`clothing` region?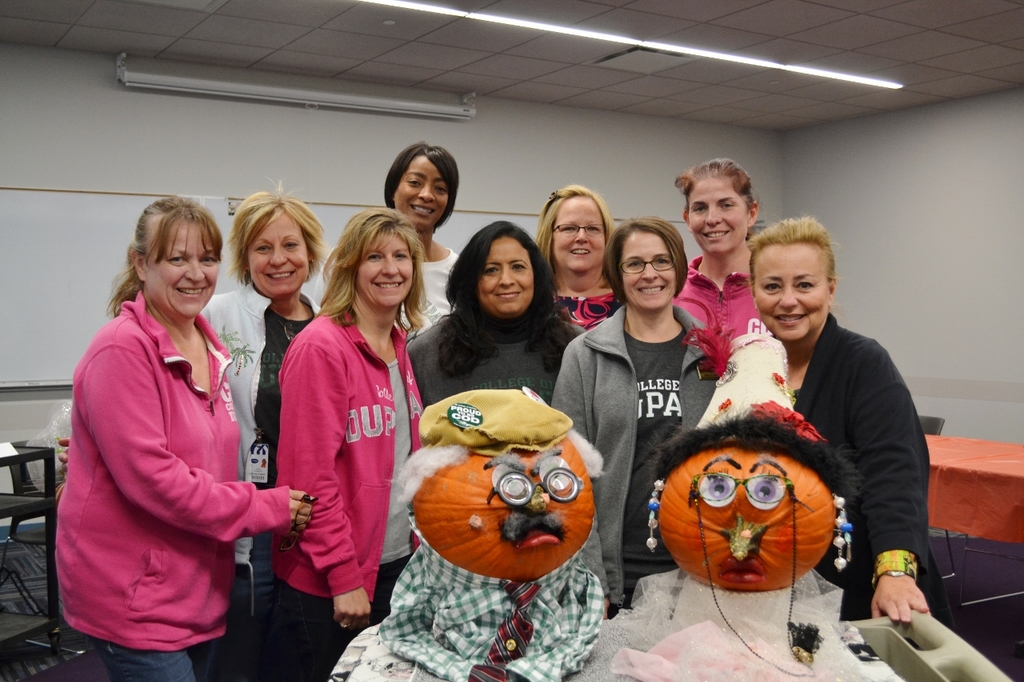
(left=197, top=281, right=326, bottom=563)
